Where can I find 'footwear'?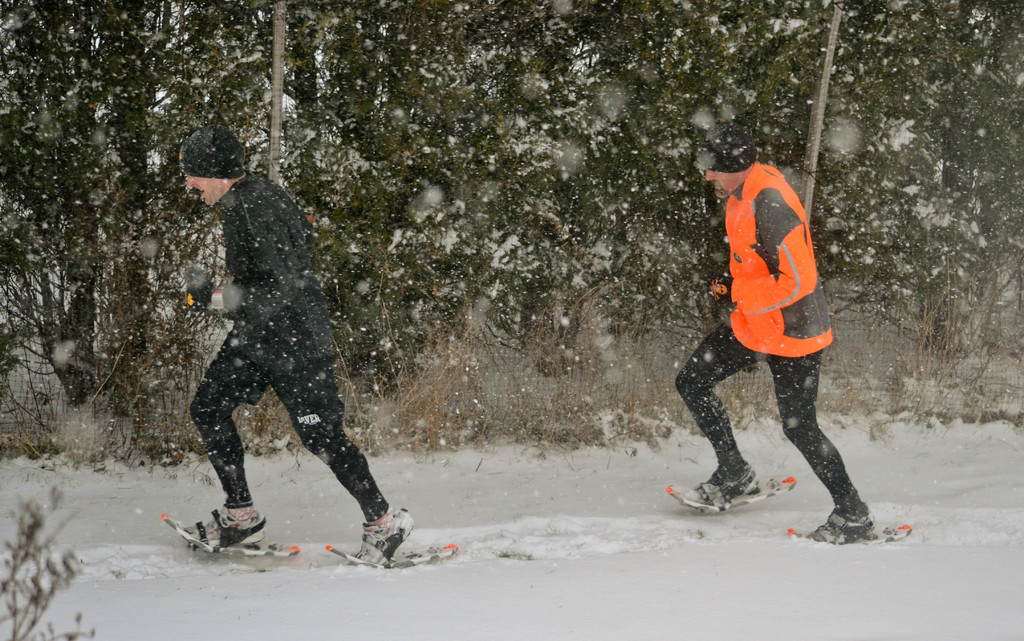
You can find it at region(666, 472, 769, 506).
